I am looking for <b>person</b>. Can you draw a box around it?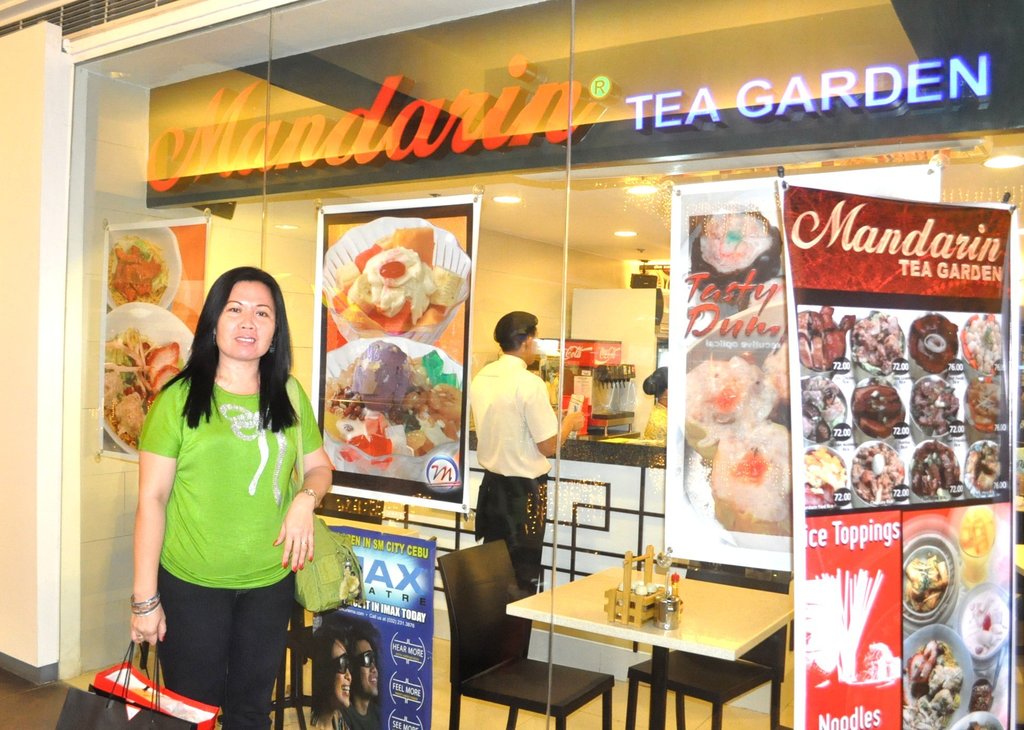
Sure, the bounding box is 342,620,383,729.
